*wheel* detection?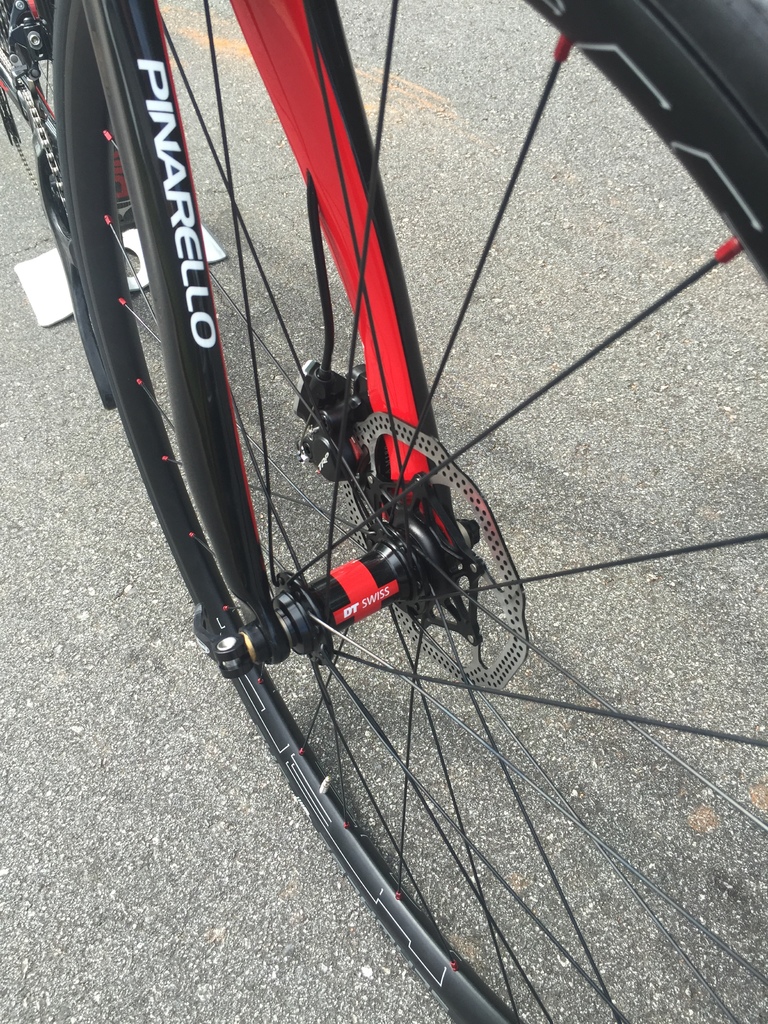
[left=61, top=8, right=678, bottom=1023]
